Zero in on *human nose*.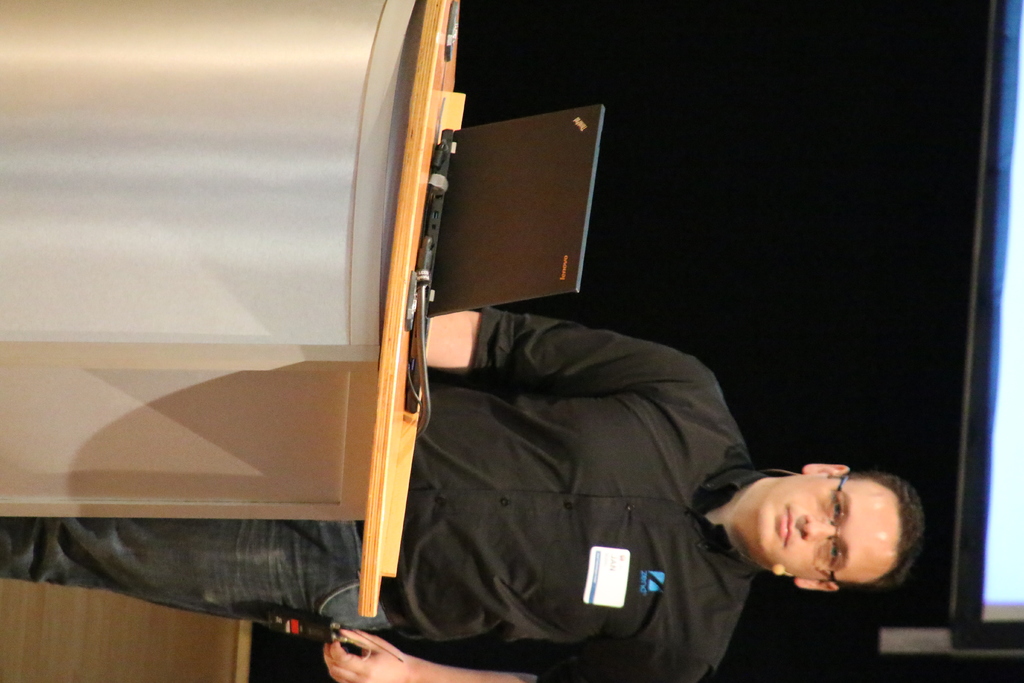
Zeroed in: (left=797, top=514, right=837, bottom=541).
